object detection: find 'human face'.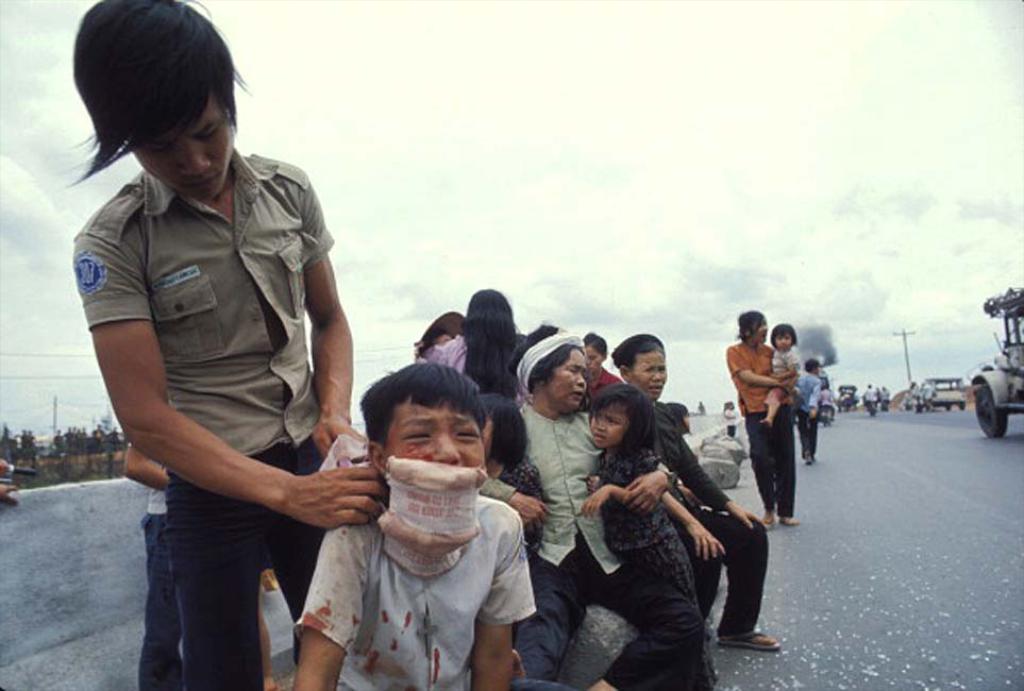
[x1=376, y1=393, x2=485, y2=471].
